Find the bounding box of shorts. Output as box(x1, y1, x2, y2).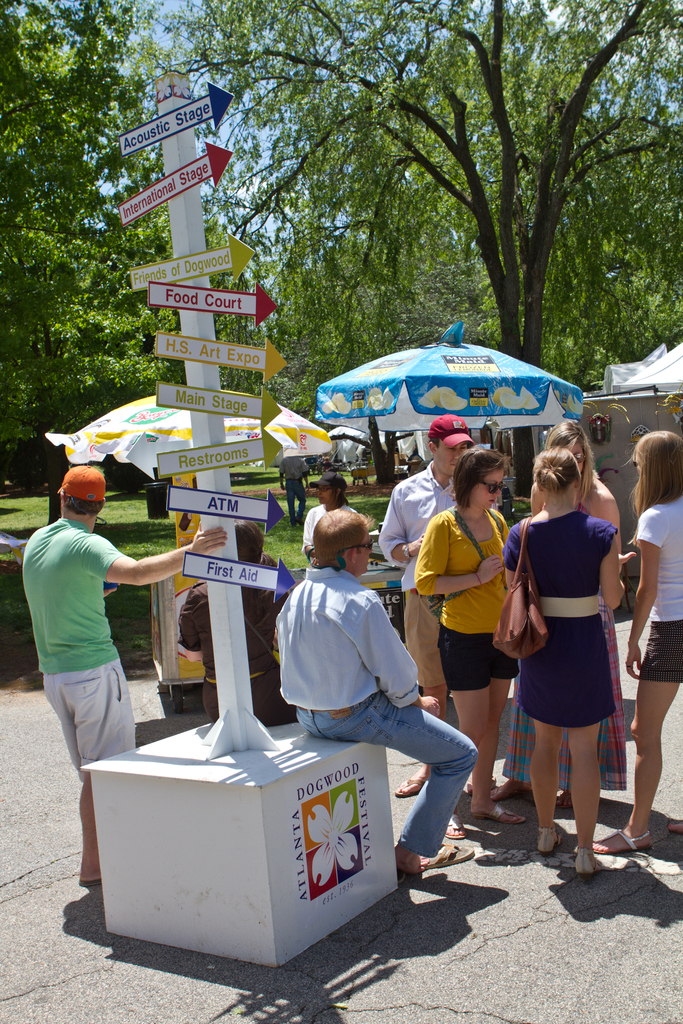
box(637, 621, 682, 686).
